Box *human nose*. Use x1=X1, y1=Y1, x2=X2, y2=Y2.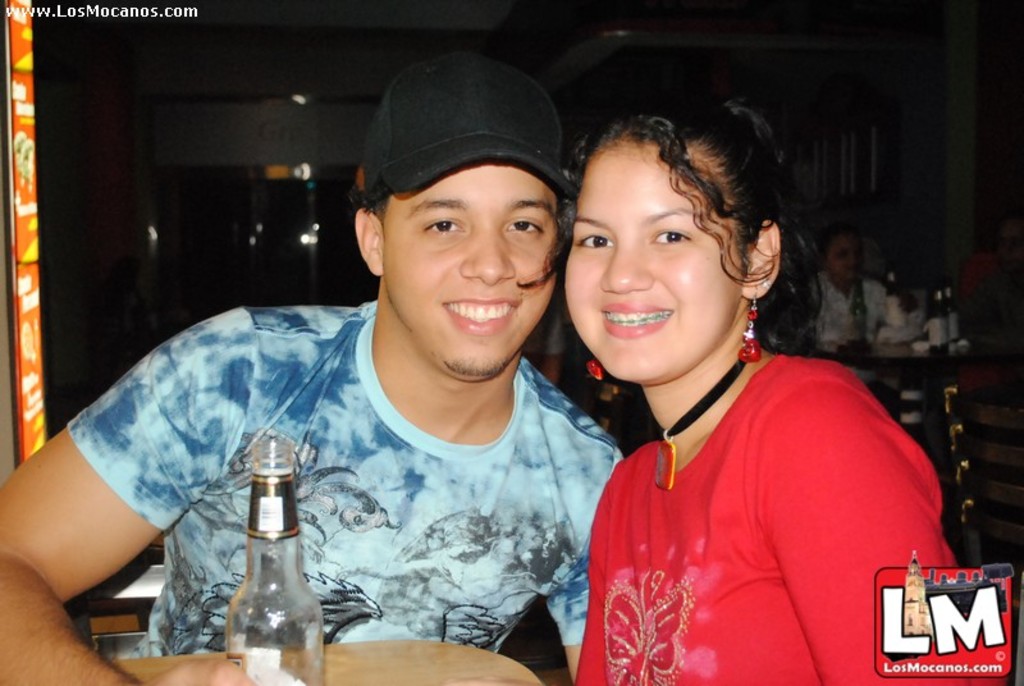
x1=458, y1=223, x2=518, y2=291.
